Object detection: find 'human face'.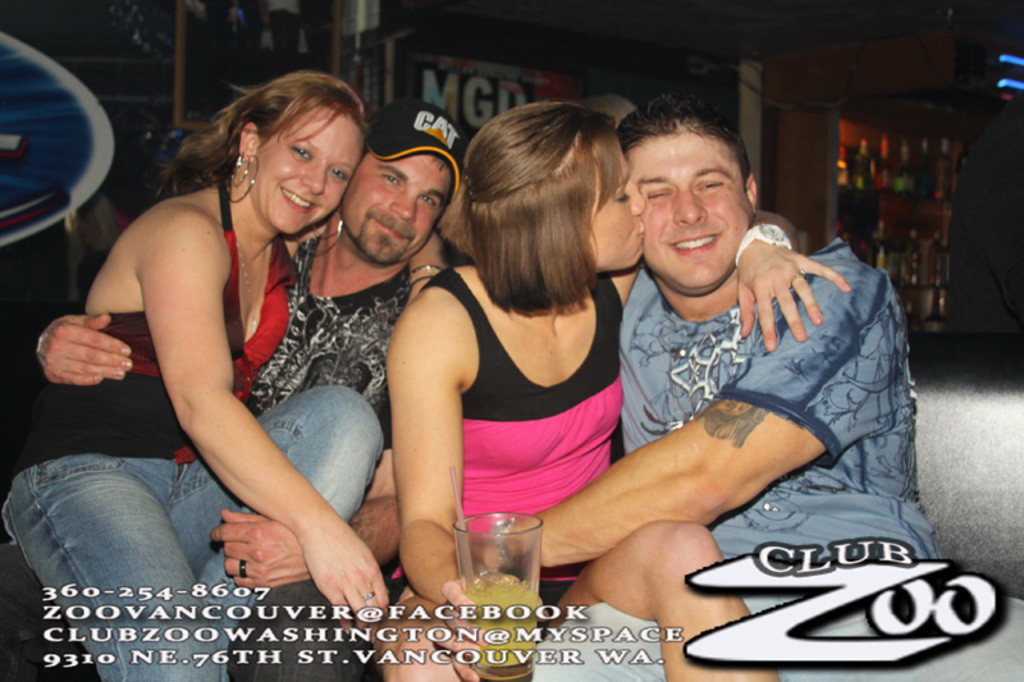
(590, 151, 645, 273).
